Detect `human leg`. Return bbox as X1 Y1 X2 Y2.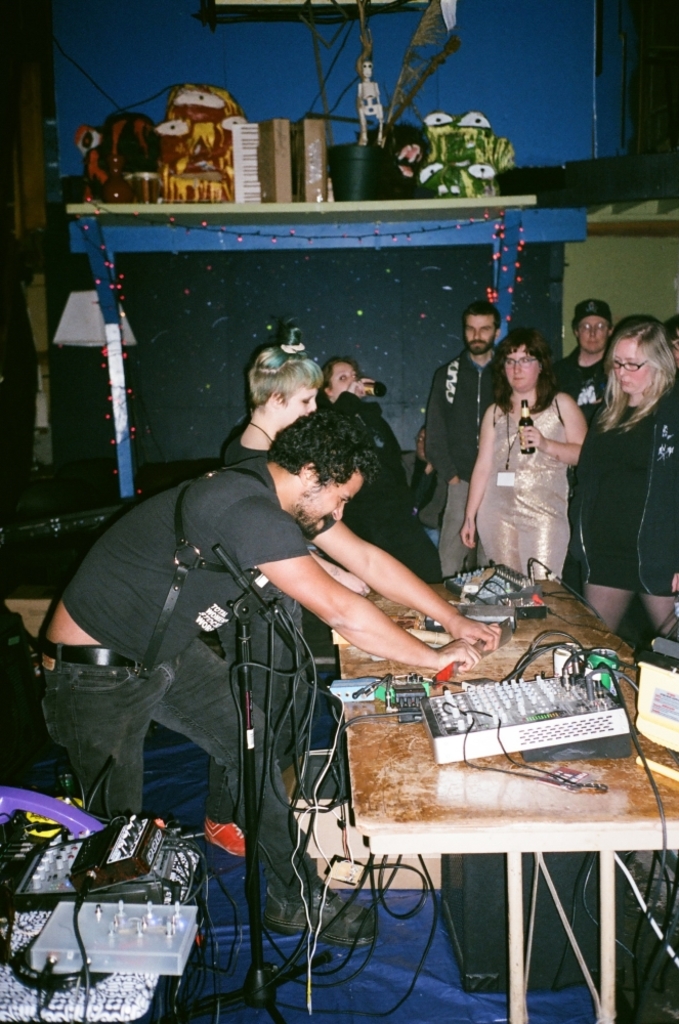
154 642 382 952.
